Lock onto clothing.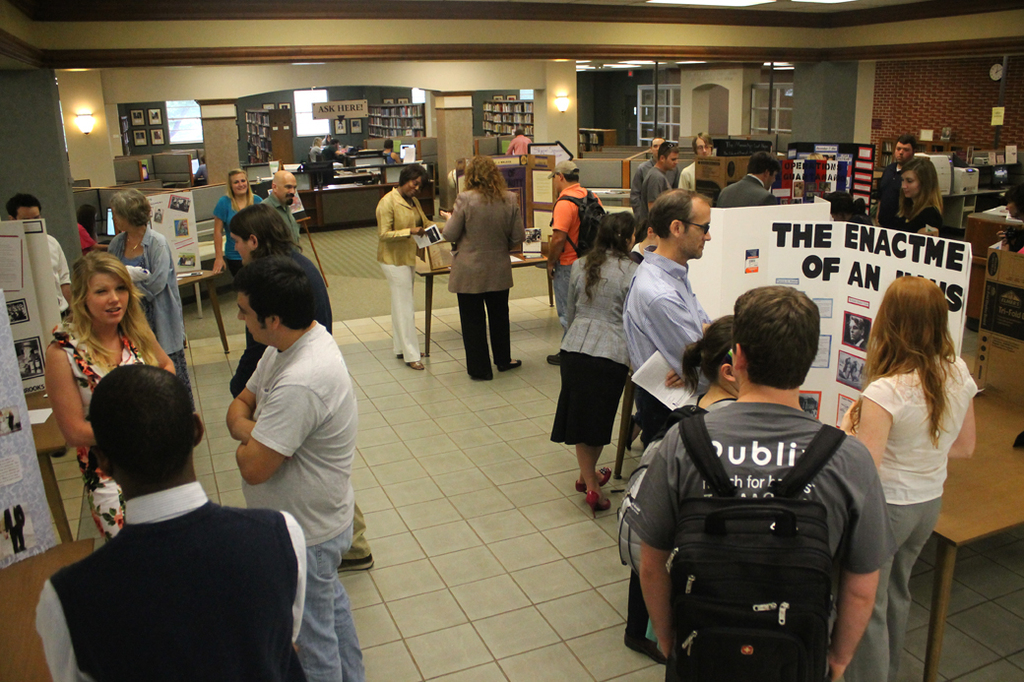
Locked: [550,246,639,444].
